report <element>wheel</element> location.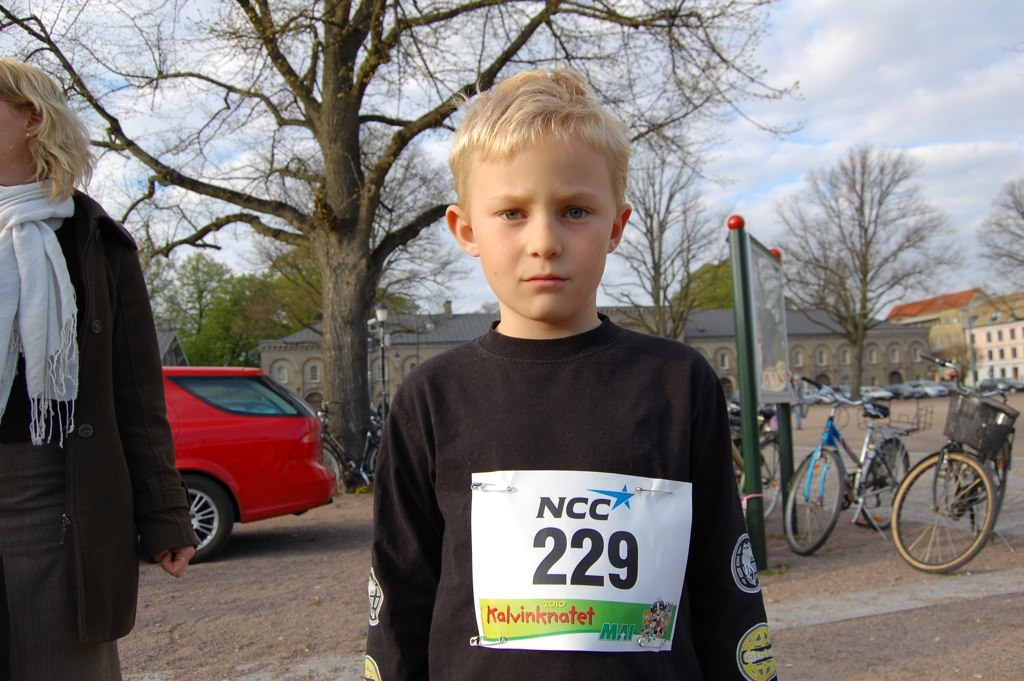
Report: 878:443:991:577.
